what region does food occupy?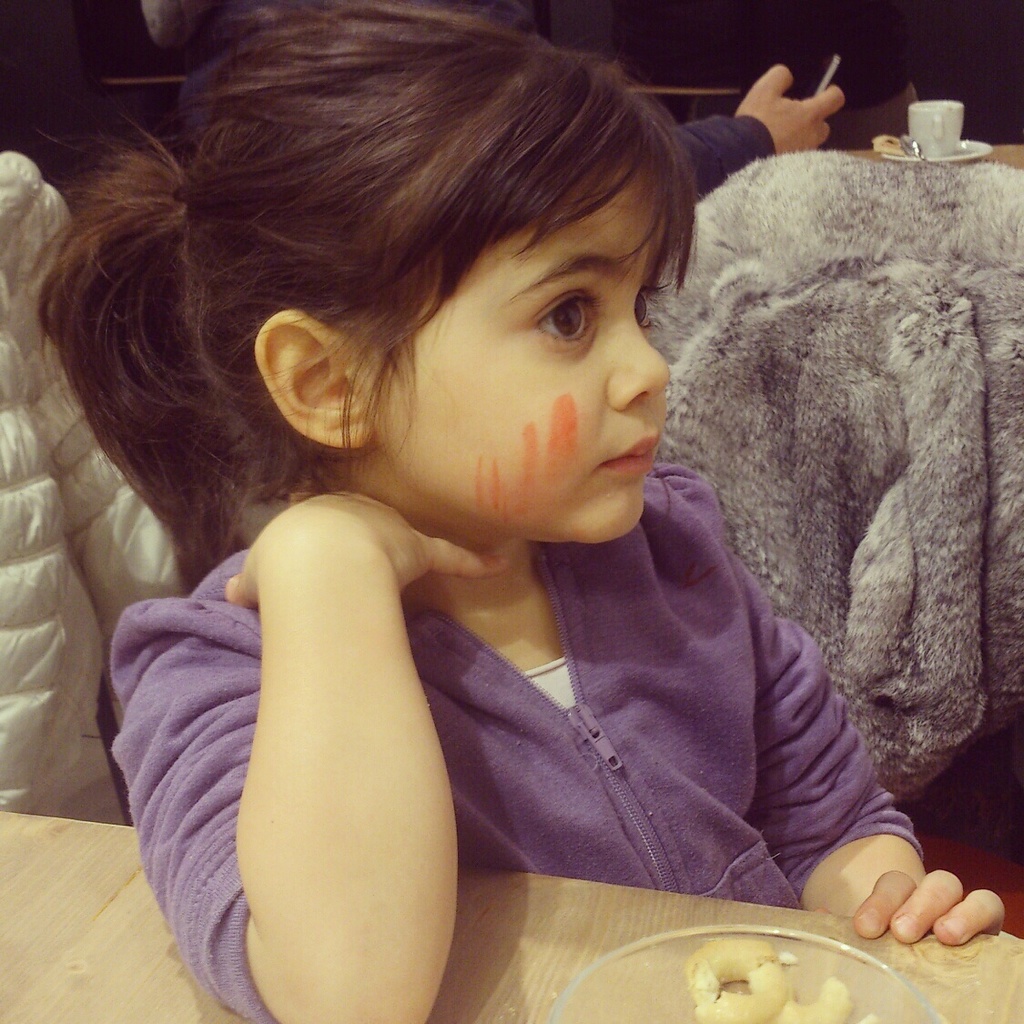
<bbox>683, 939, 882, 1023</bbox>.
